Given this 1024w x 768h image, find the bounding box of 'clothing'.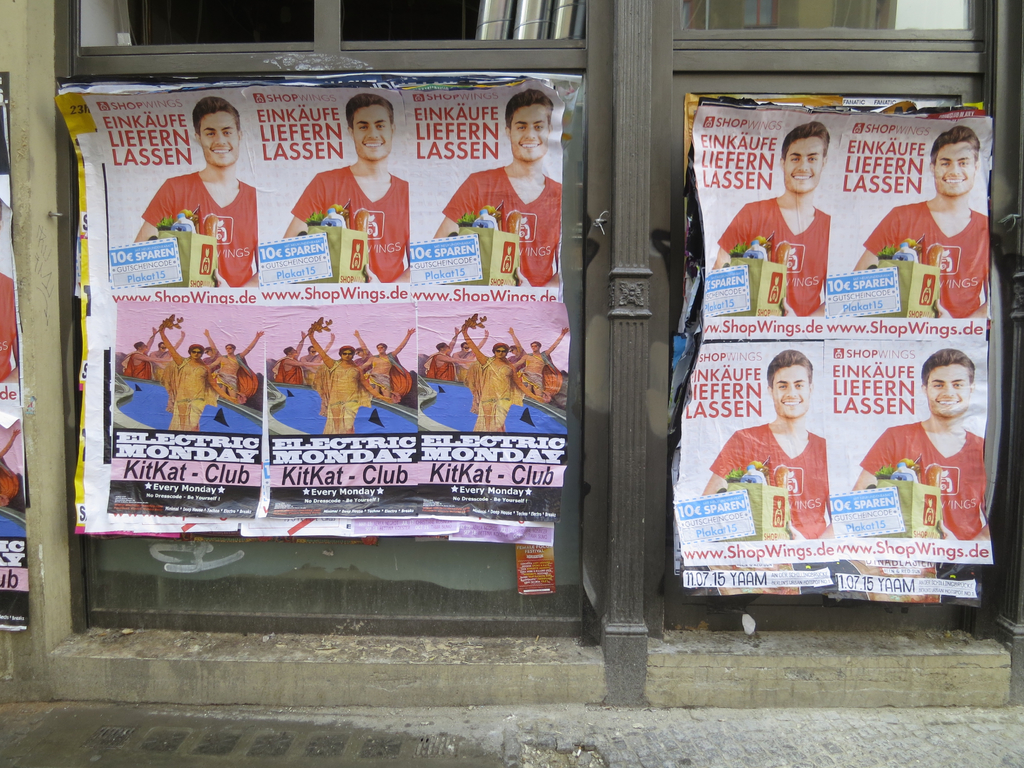
l=865, t=201, r=993, b=315.
